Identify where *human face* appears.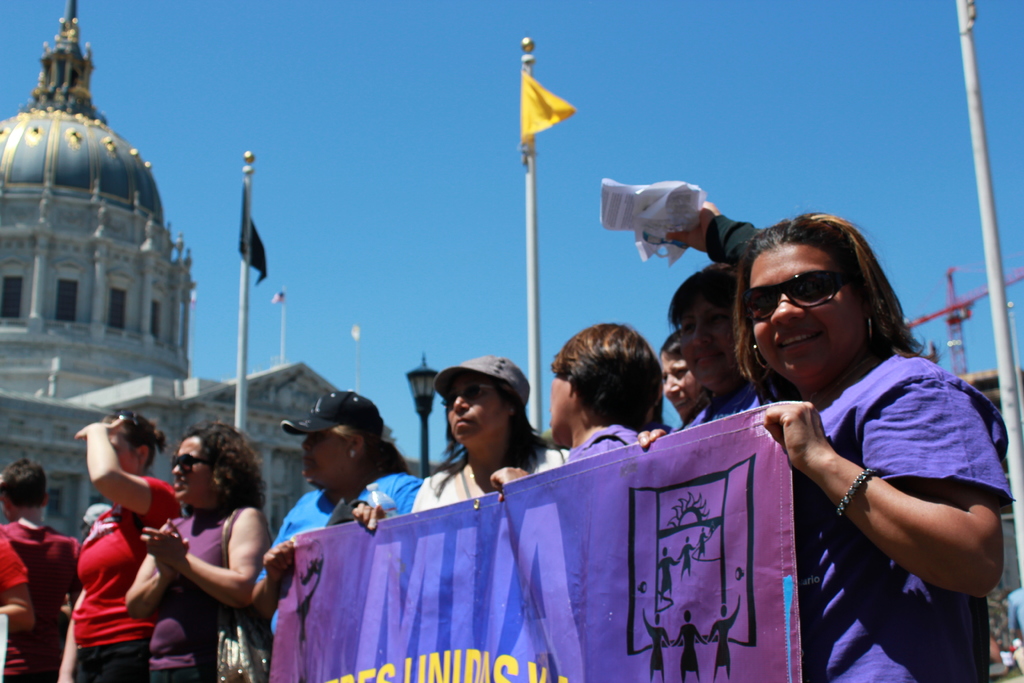
Appears at bbox=[446, 378, 499, 443].
